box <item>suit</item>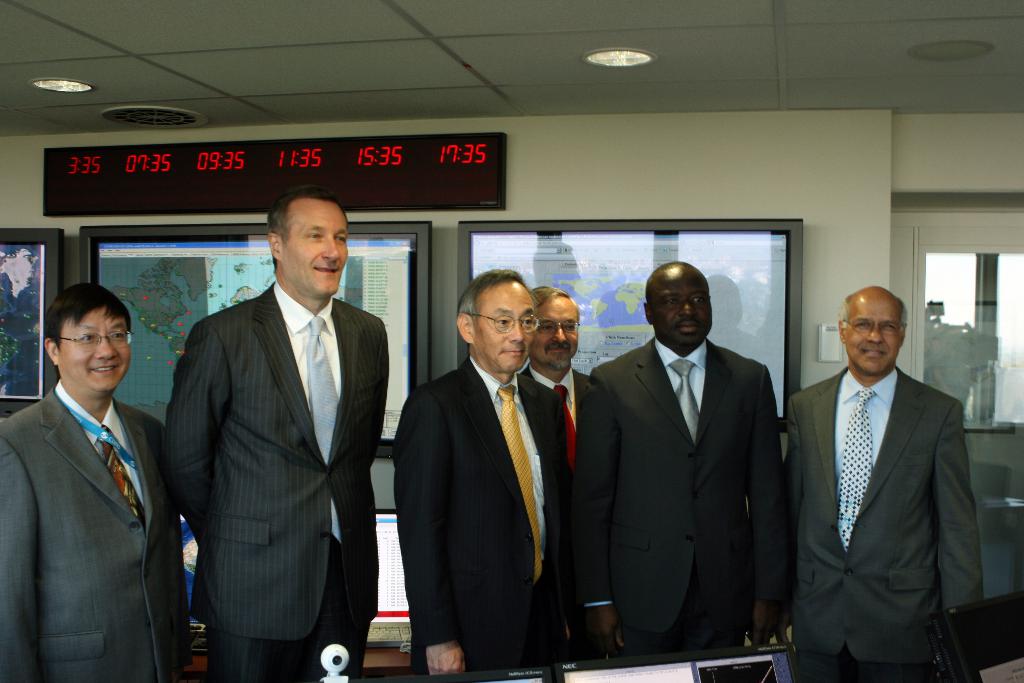
<box>516,365,588,475</box>
